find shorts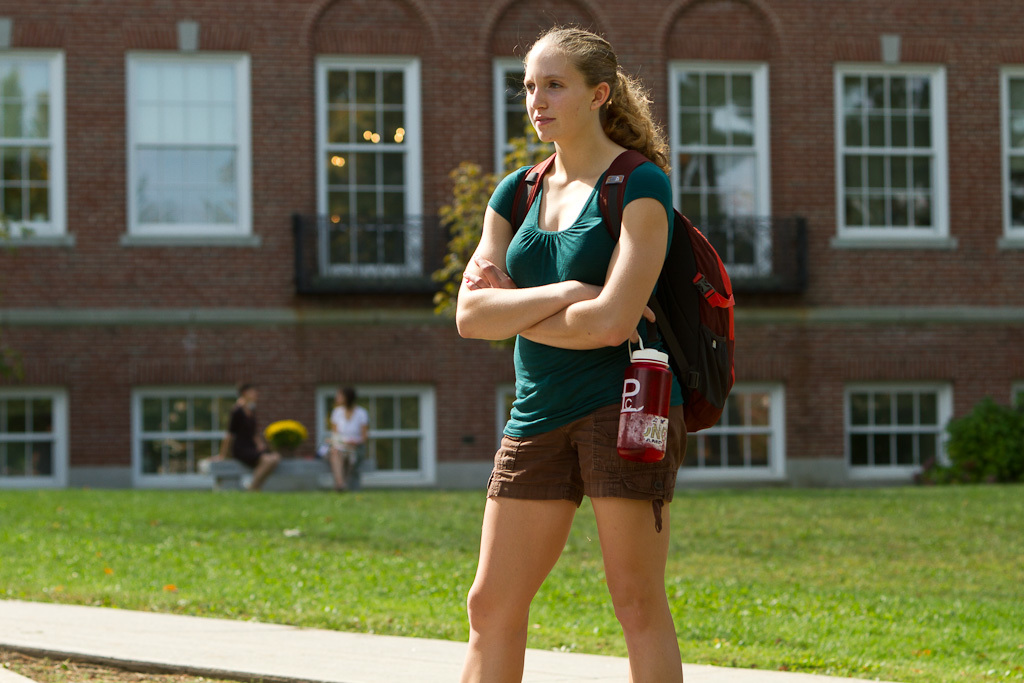
select_region(239, 447, 269, 469)
